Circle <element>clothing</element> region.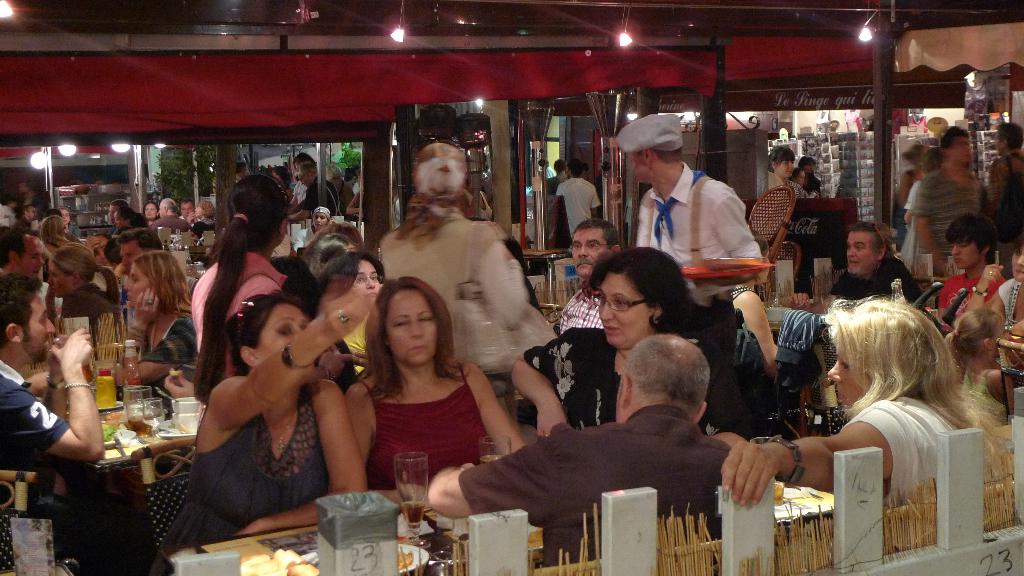
Region: {"x1": 898, "y1": 154, "x2": 925, "y2": 255}.
